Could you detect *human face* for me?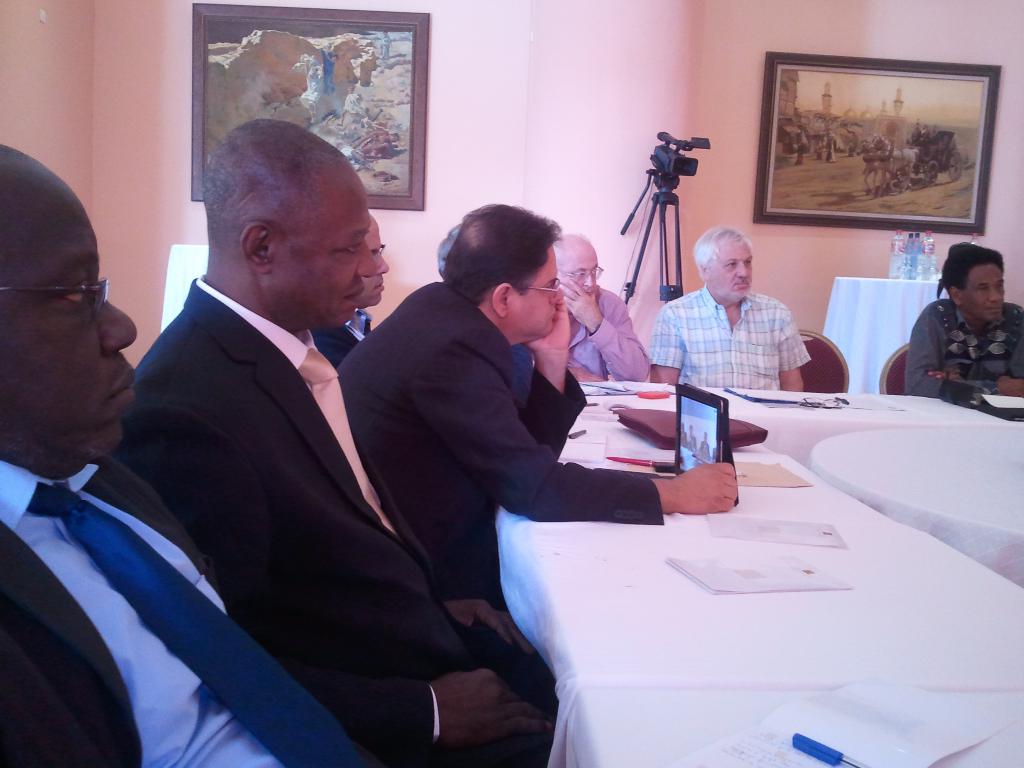
Detection result: Rect(955, 264, 1006, 323).
